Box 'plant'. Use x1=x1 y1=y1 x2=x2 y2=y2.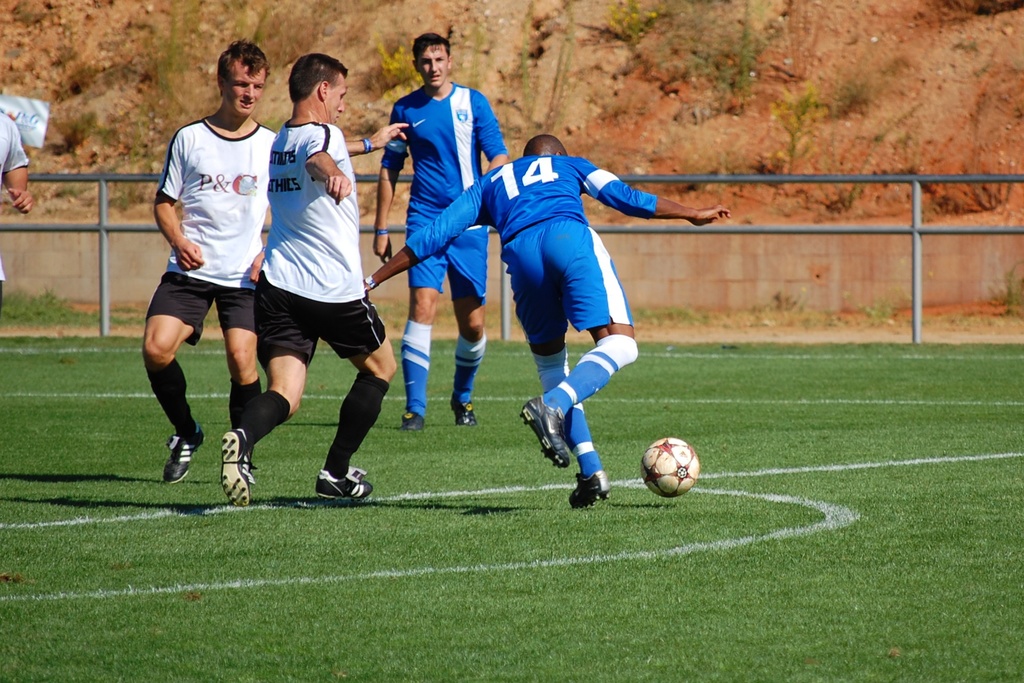
x1=63 y1=110 x2=174 y2=215.
